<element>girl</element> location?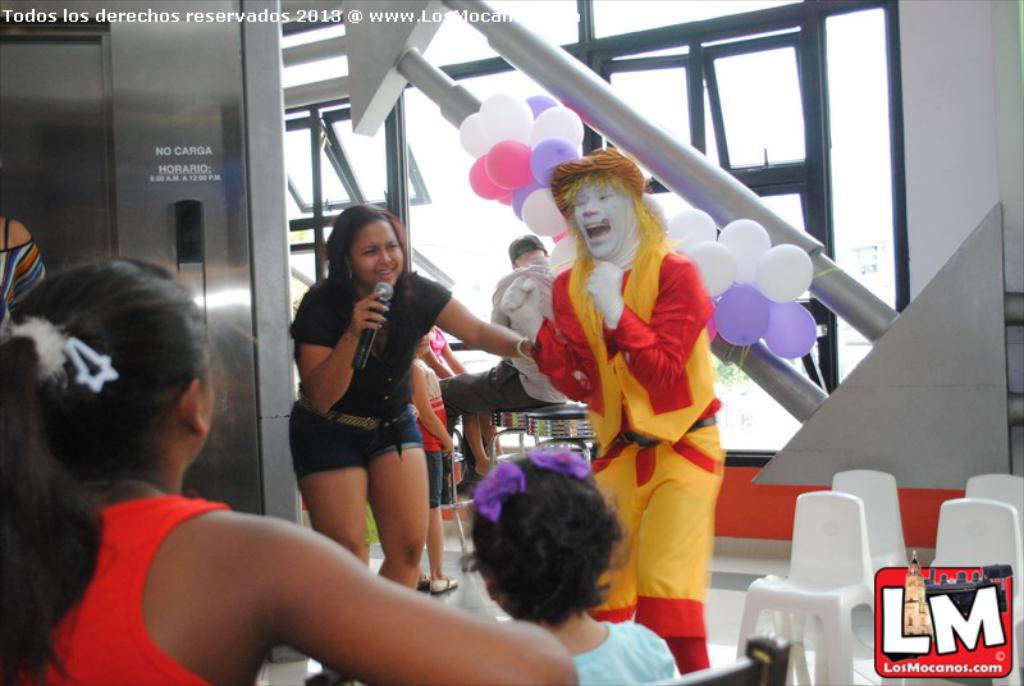
<box>0,257,582,685</box>
